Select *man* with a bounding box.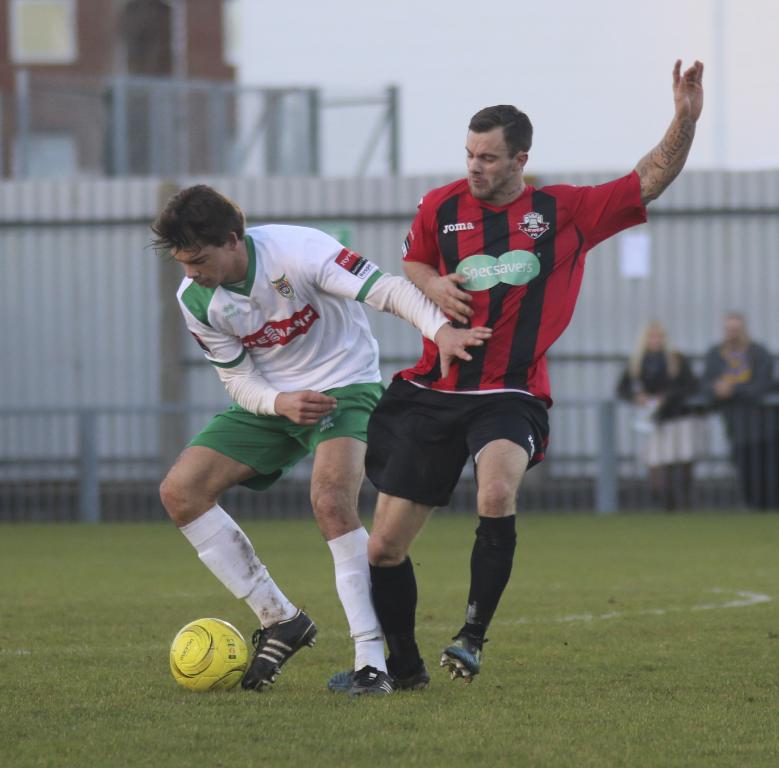
x1=143 y1=177 x2=444 y2=674.
